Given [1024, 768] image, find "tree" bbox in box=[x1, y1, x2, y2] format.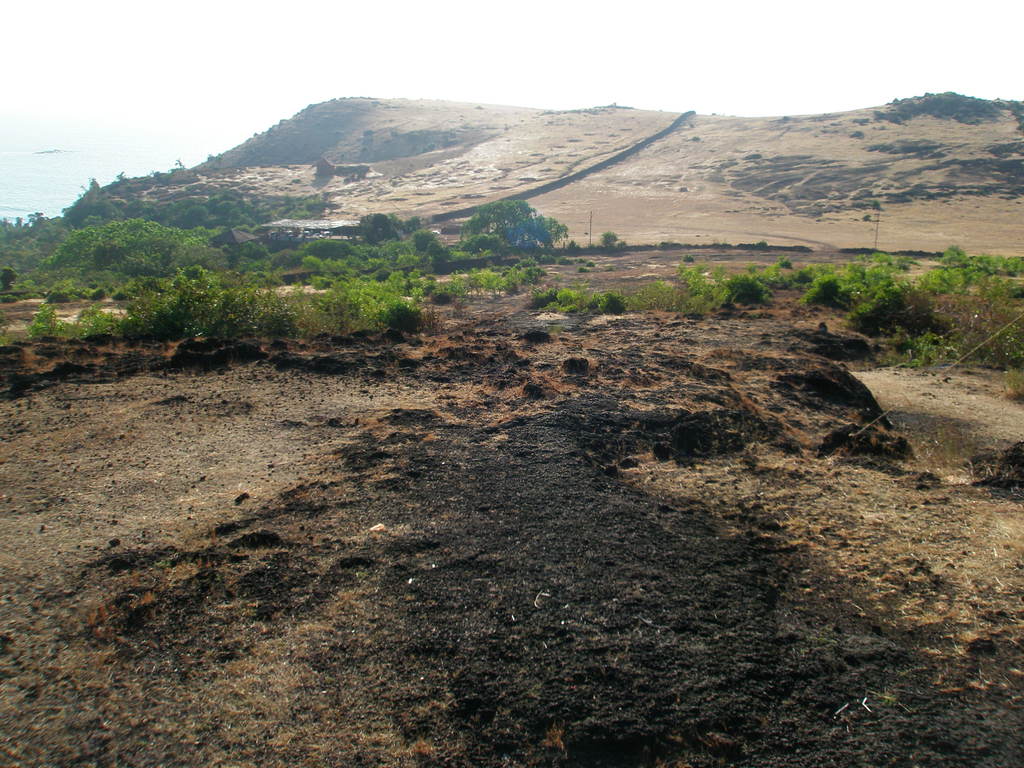
box=[66, 183, 259, 351].
